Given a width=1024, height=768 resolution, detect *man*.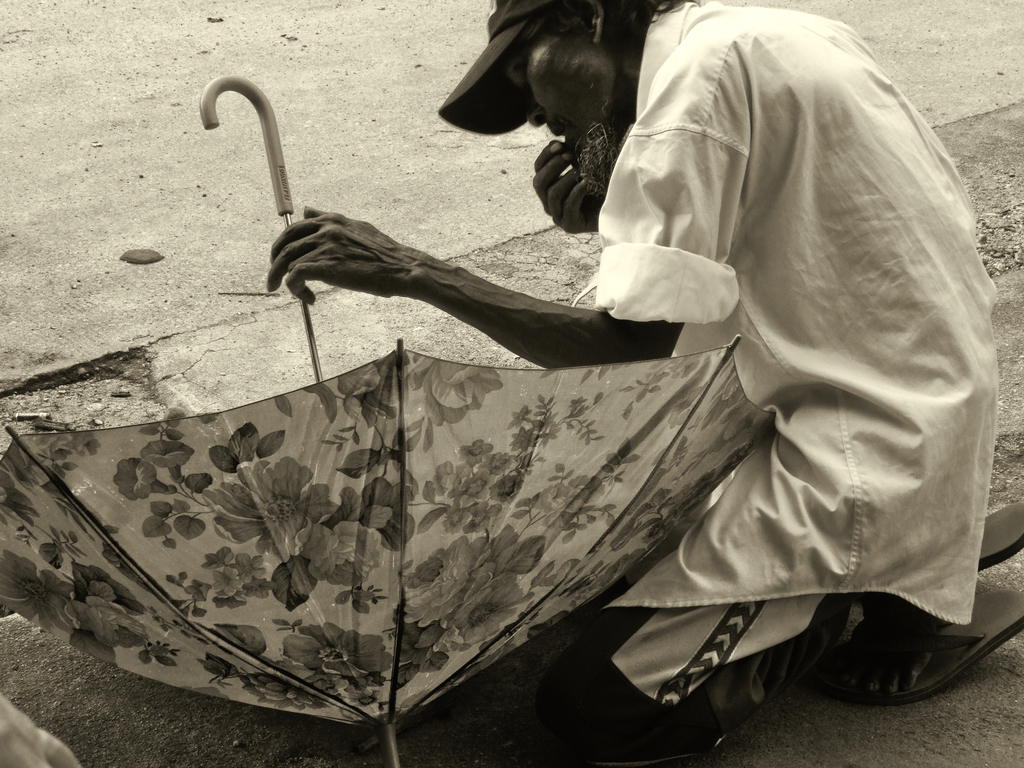
{"left": 266, "top": 0, "right": 1023, "bottom": 767}.
